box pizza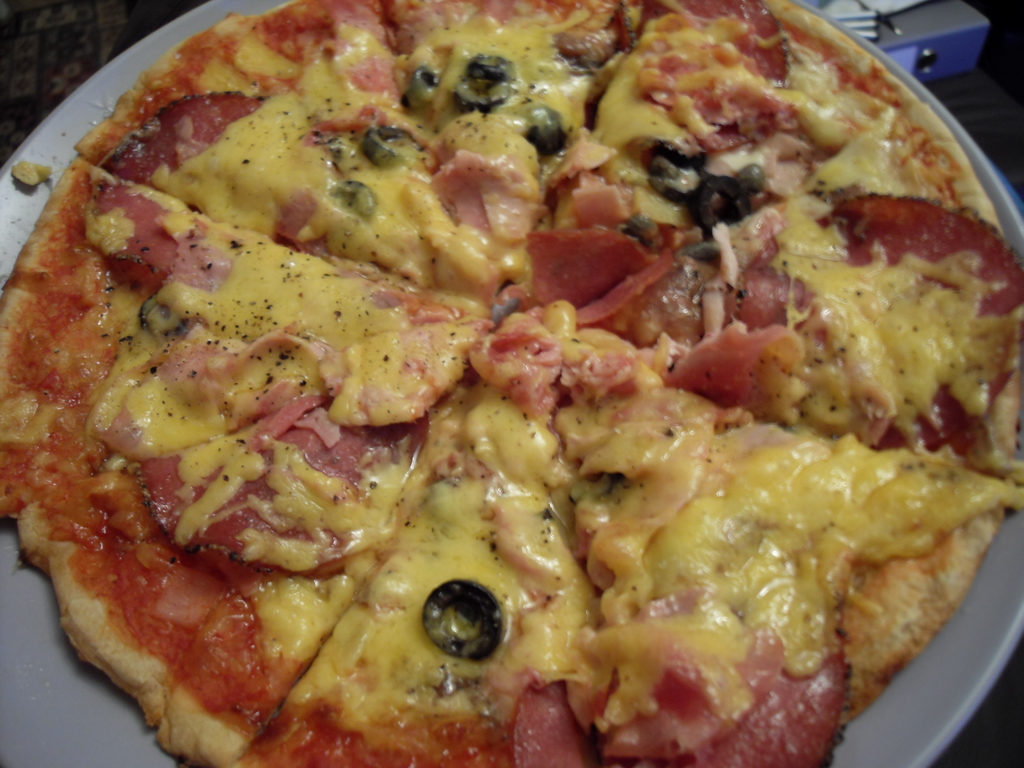
(0,0,1023,765)
